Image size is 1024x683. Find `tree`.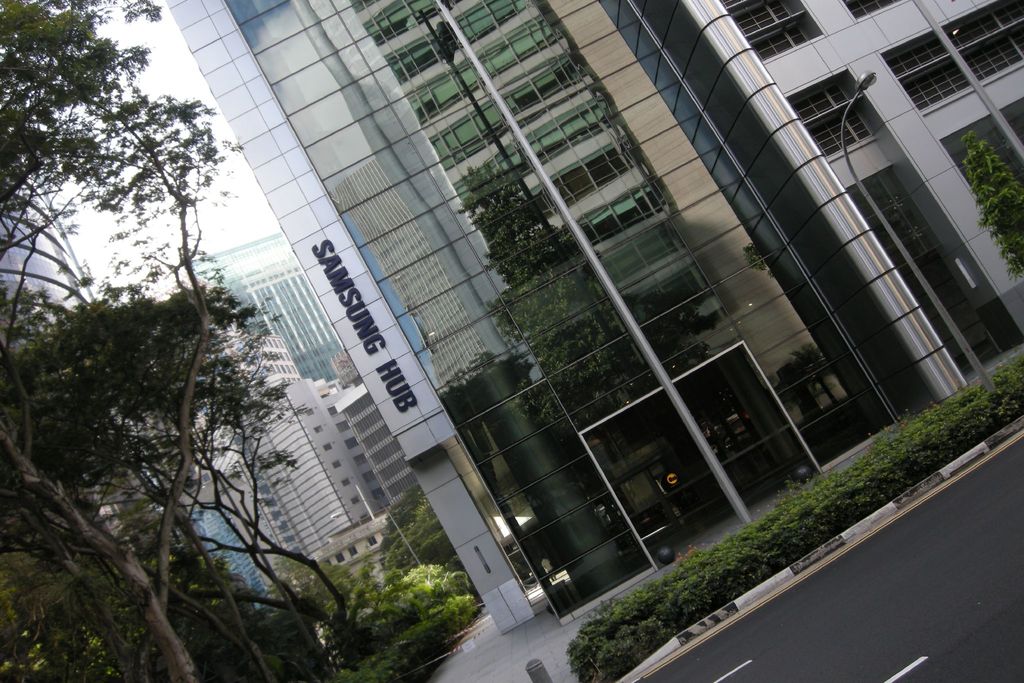
961,131,1023,283.
